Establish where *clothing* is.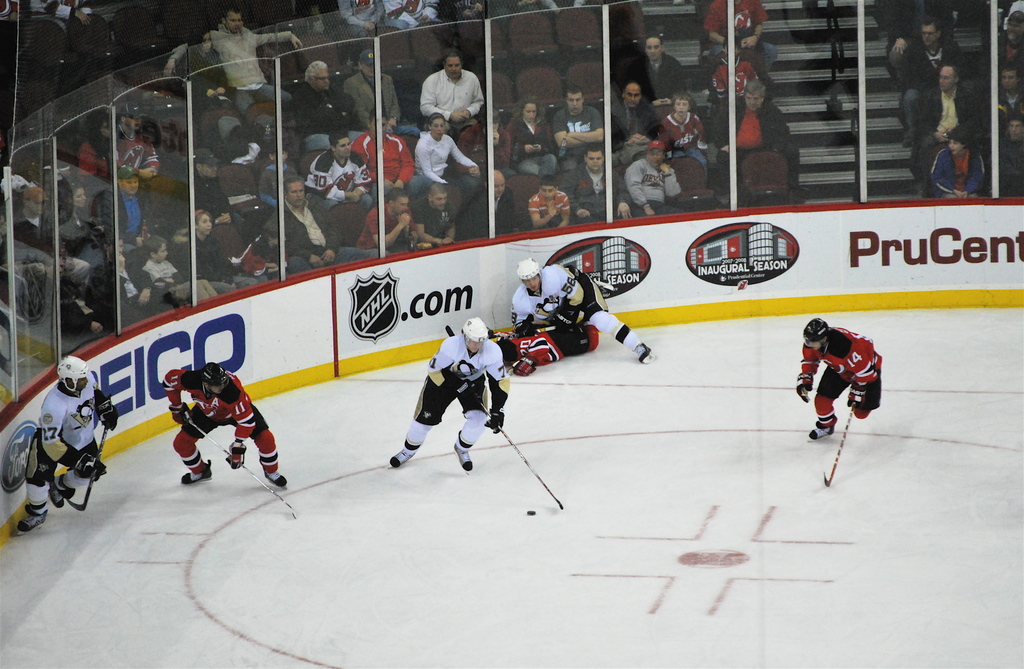
Established at {"x1": 172, "y1": 24, "x2": 298, "y2": 129}.
